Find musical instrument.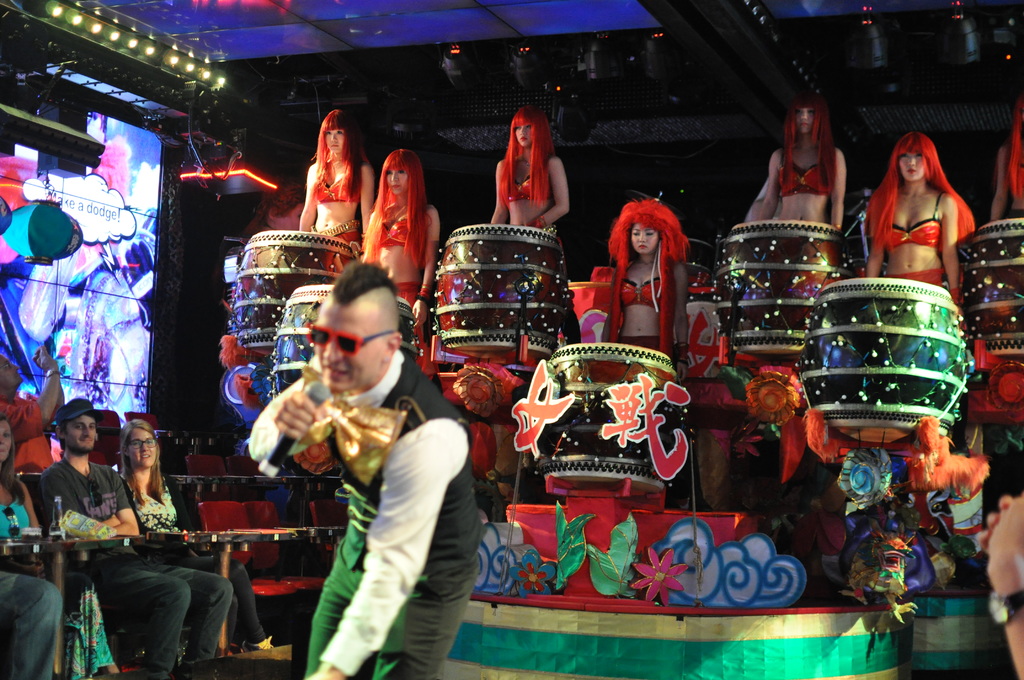
[520,336,676,500].
